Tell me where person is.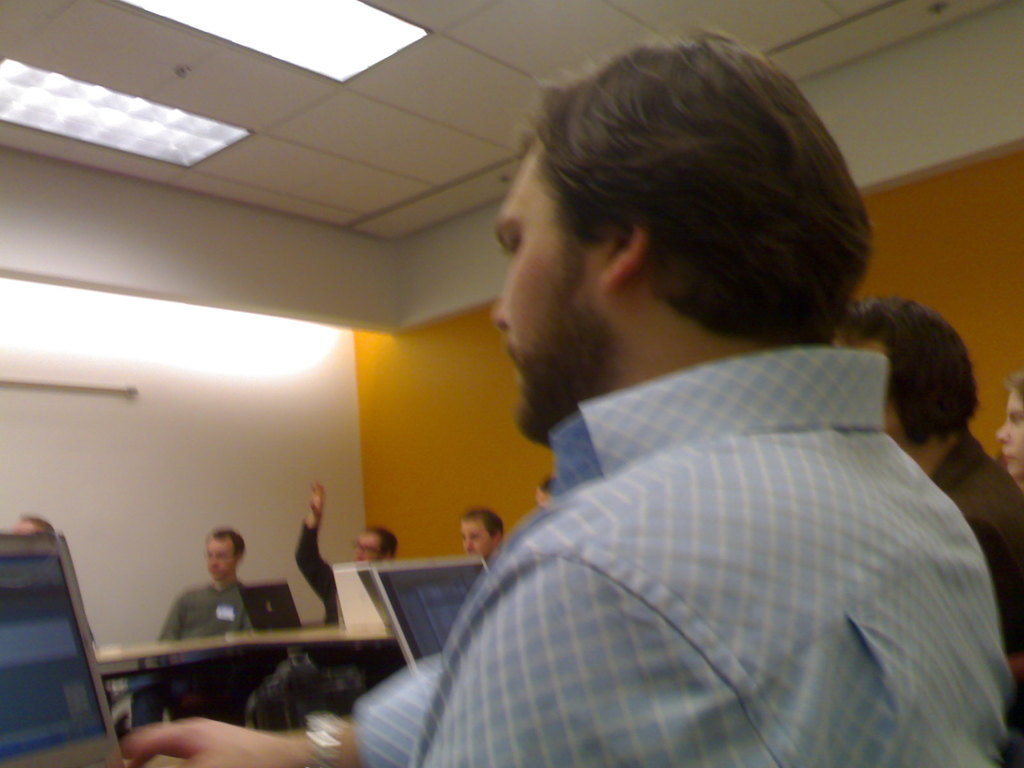
person is at 300/58/975/766.
